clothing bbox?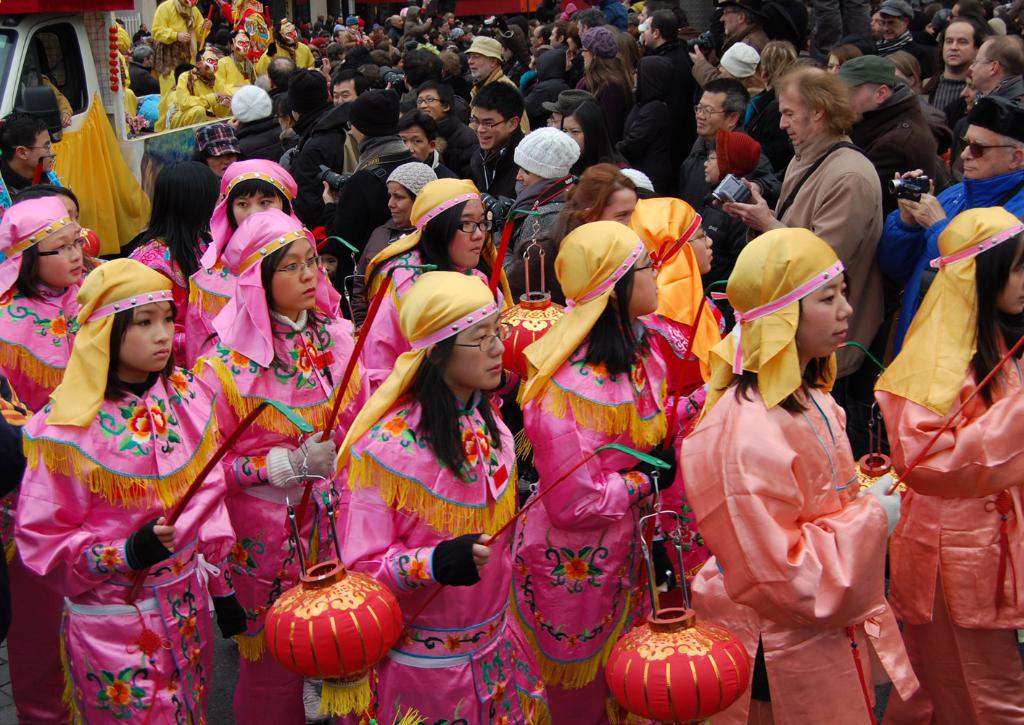
crop(467, 136, 528, 203)
